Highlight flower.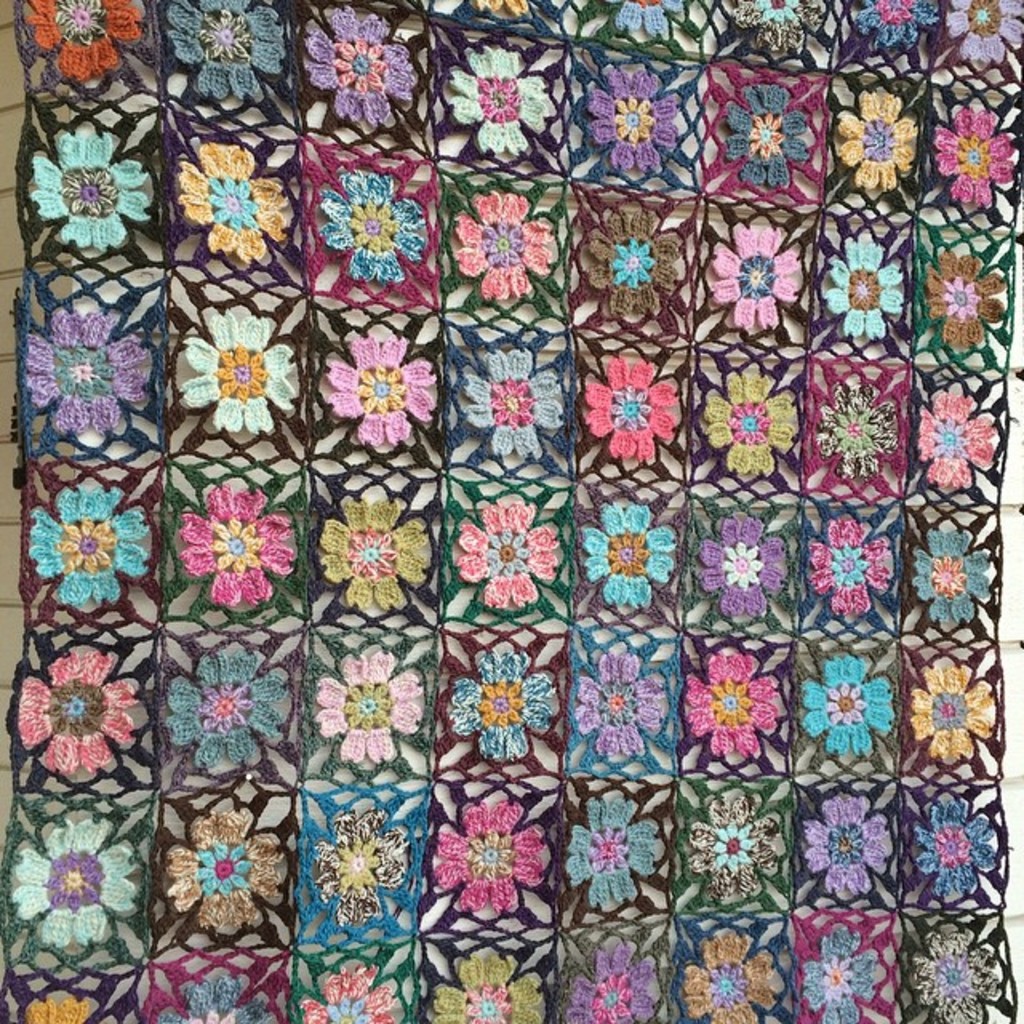
Highlighted region: bbox(314, 645, 421, 765).
